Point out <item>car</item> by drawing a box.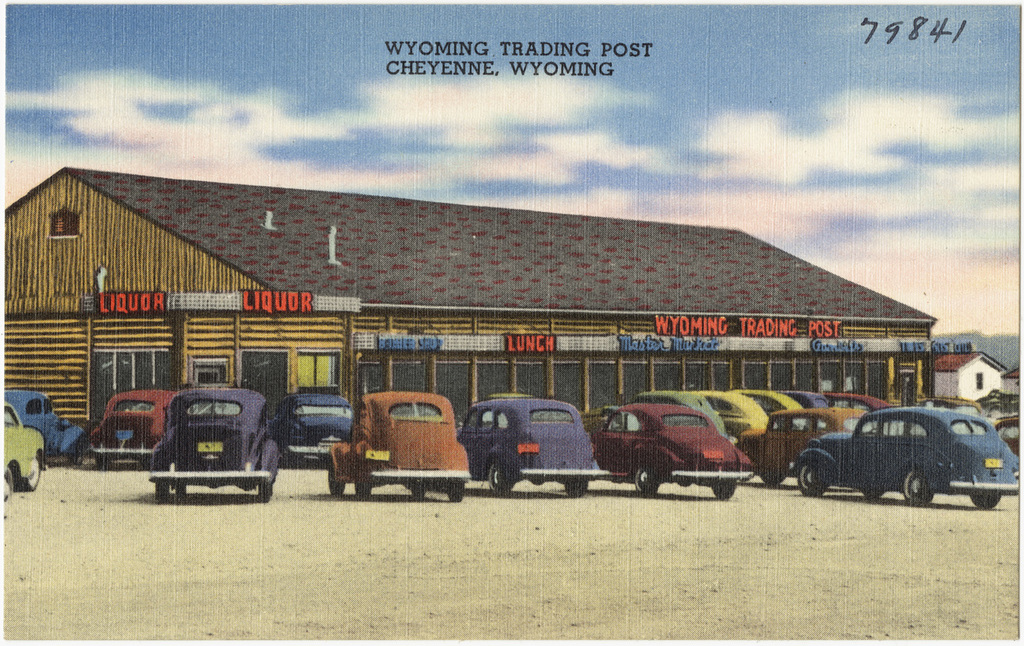
740,404,874,485.
